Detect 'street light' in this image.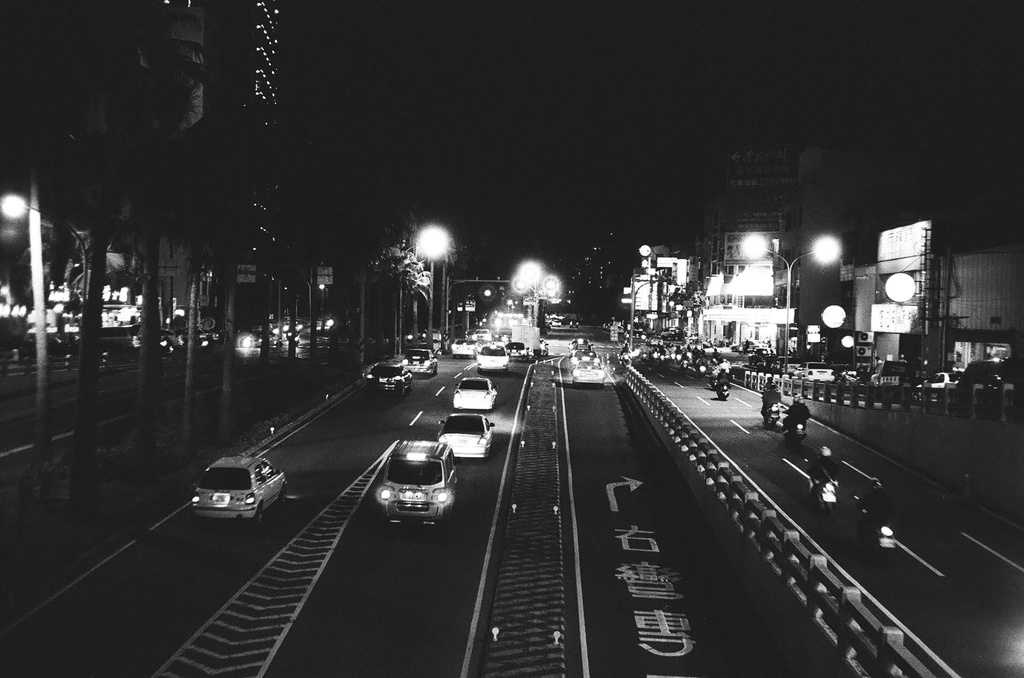
Detection: rect(733, 237, 842, 374).
